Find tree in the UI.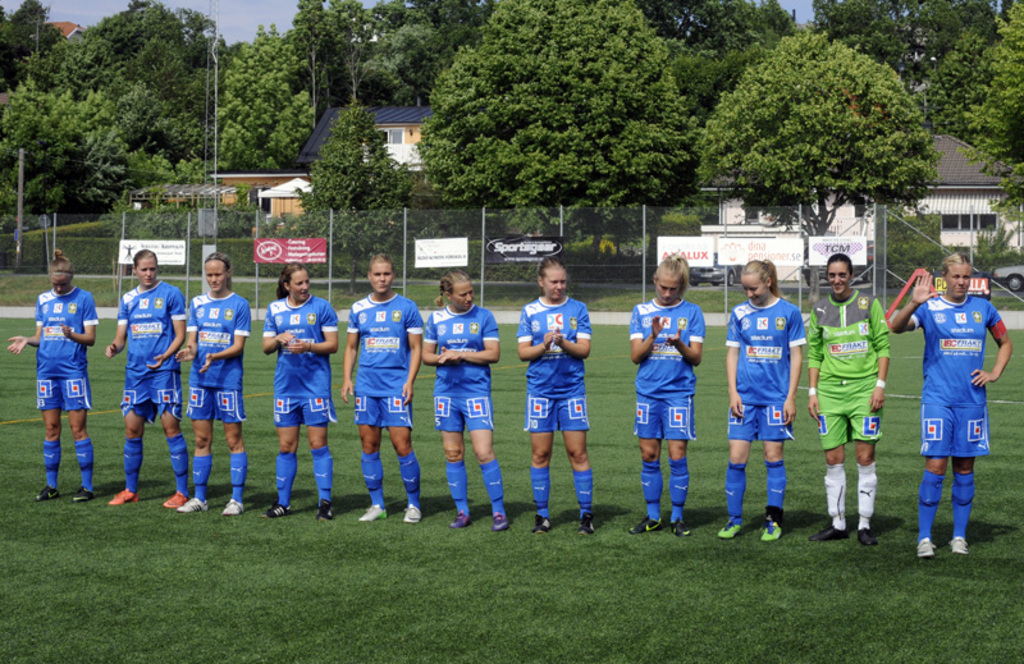
UI element at region(806, 0, 998, 79).
